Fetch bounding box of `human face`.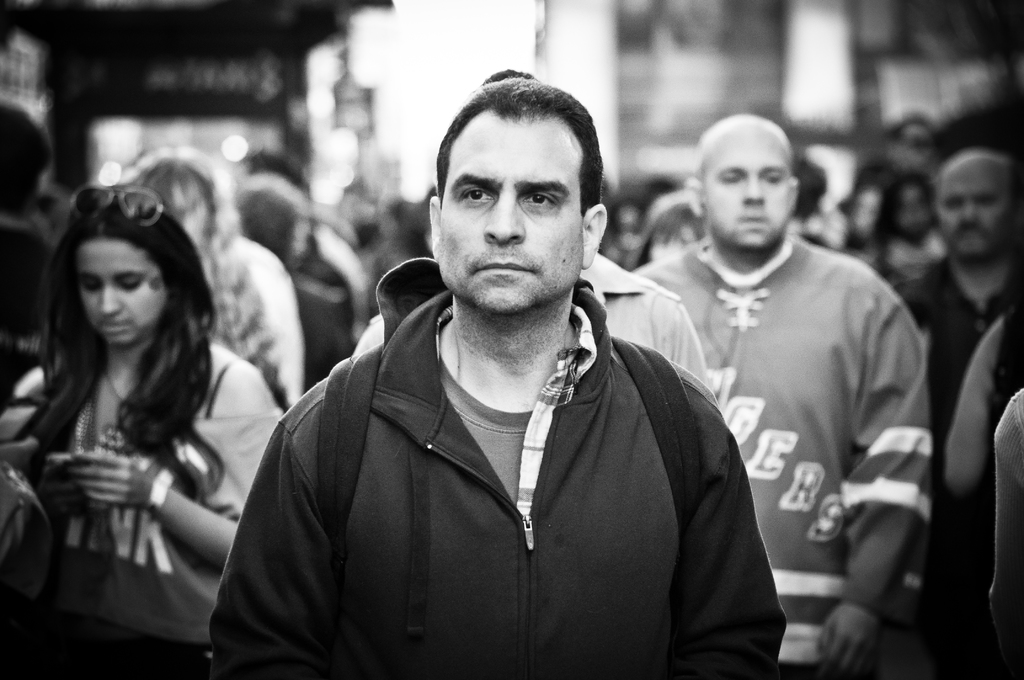
Bbox: Rect(920, 147, 1010, 263).
